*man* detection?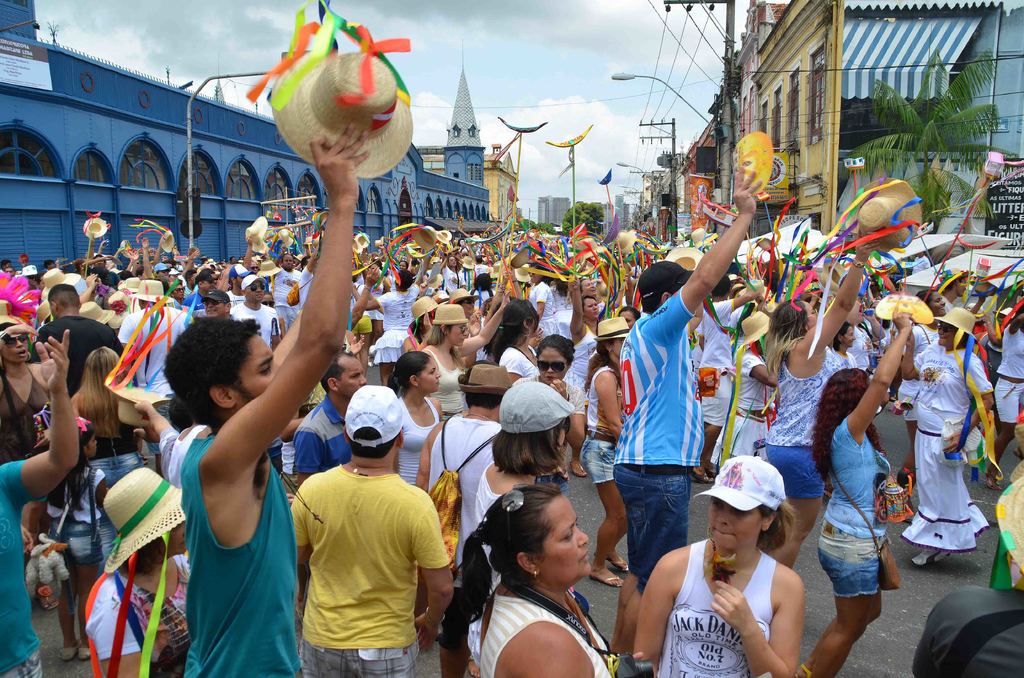
crop(414, 362, 518, 677)
